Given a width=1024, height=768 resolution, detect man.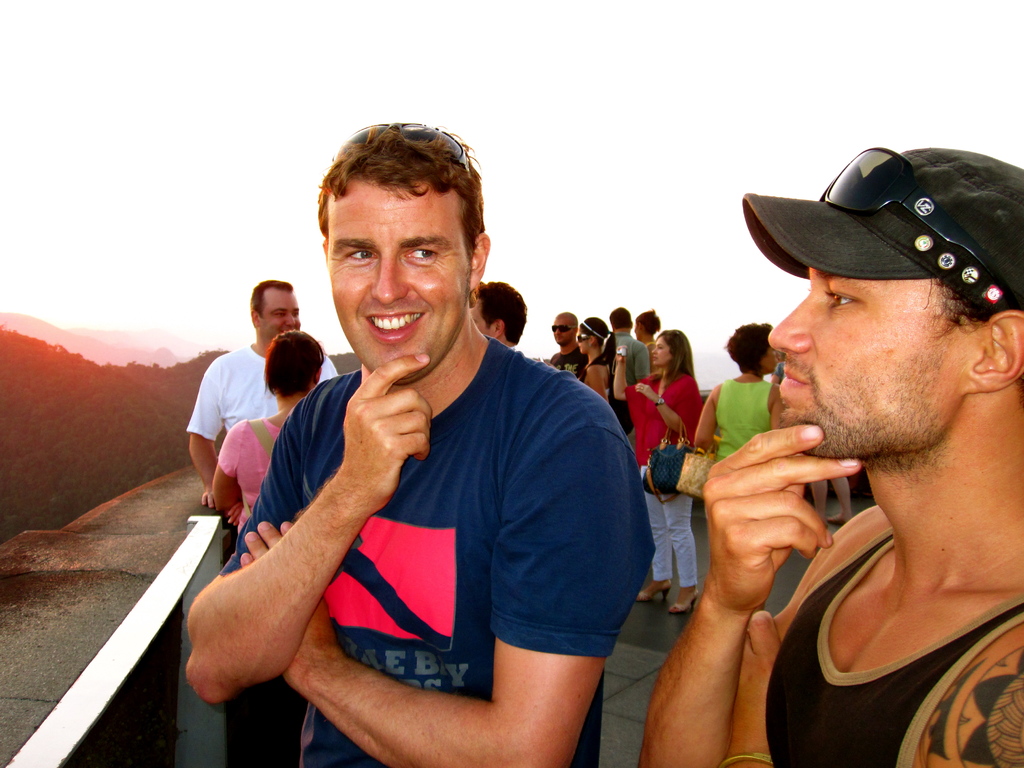
select_region(640, 145, 1023, 767).
